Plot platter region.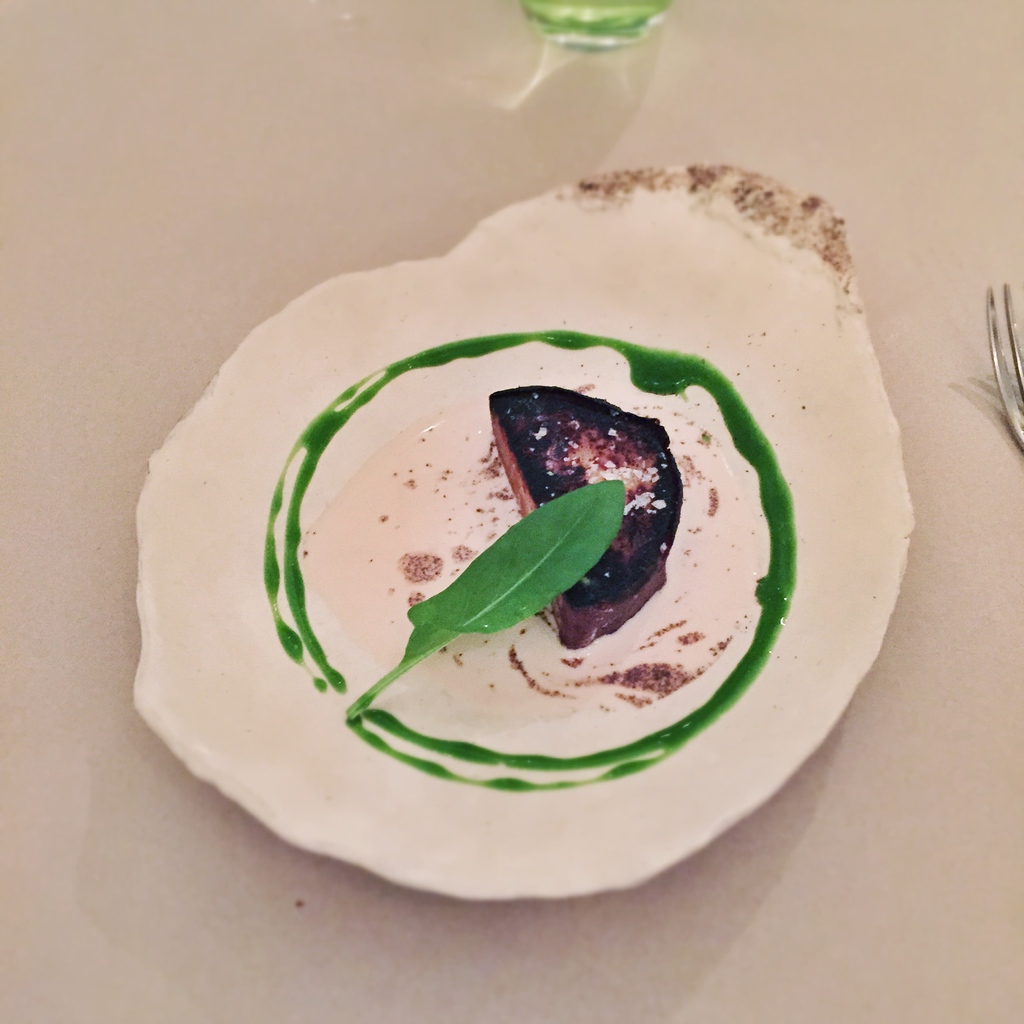
Plotted at box(134, 166, 912, 898).
